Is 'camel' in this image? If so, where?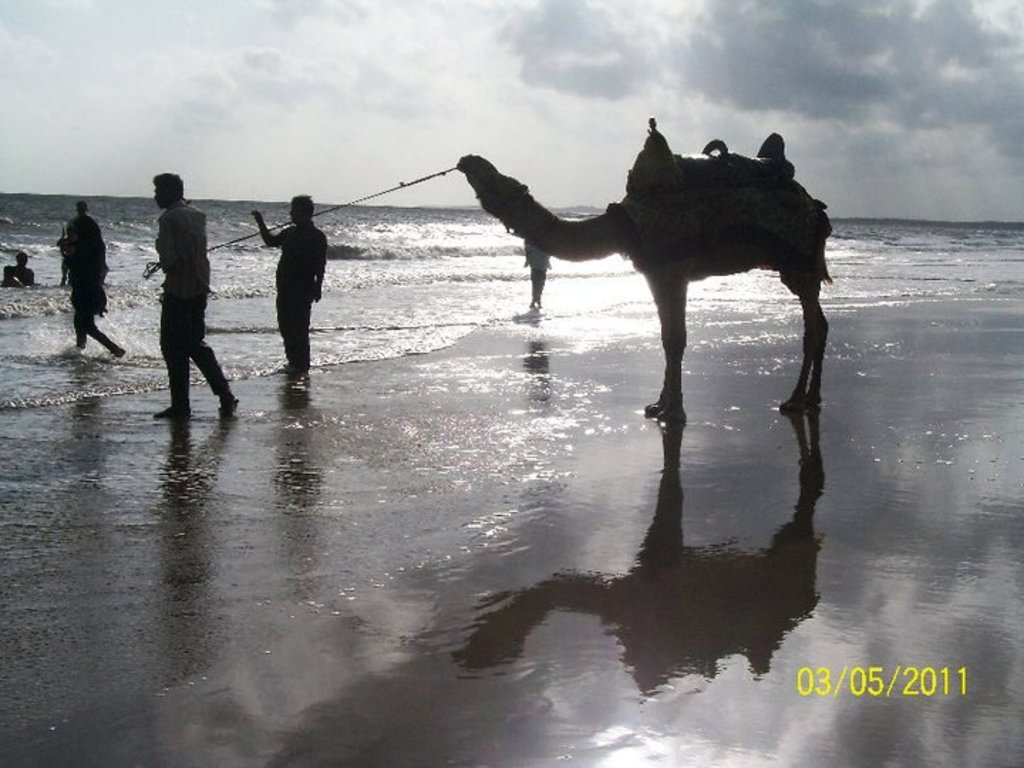
Yes, at 458 151 831 427.
